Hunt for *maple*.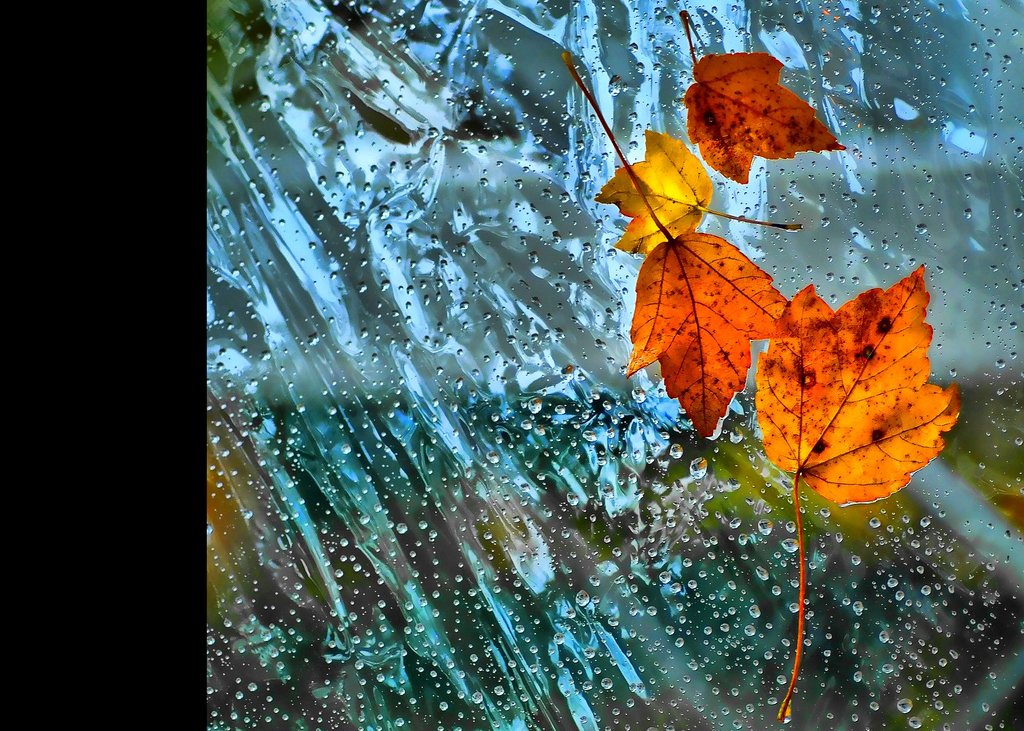
Hunted down at rect(560, 56, 789, 447).
